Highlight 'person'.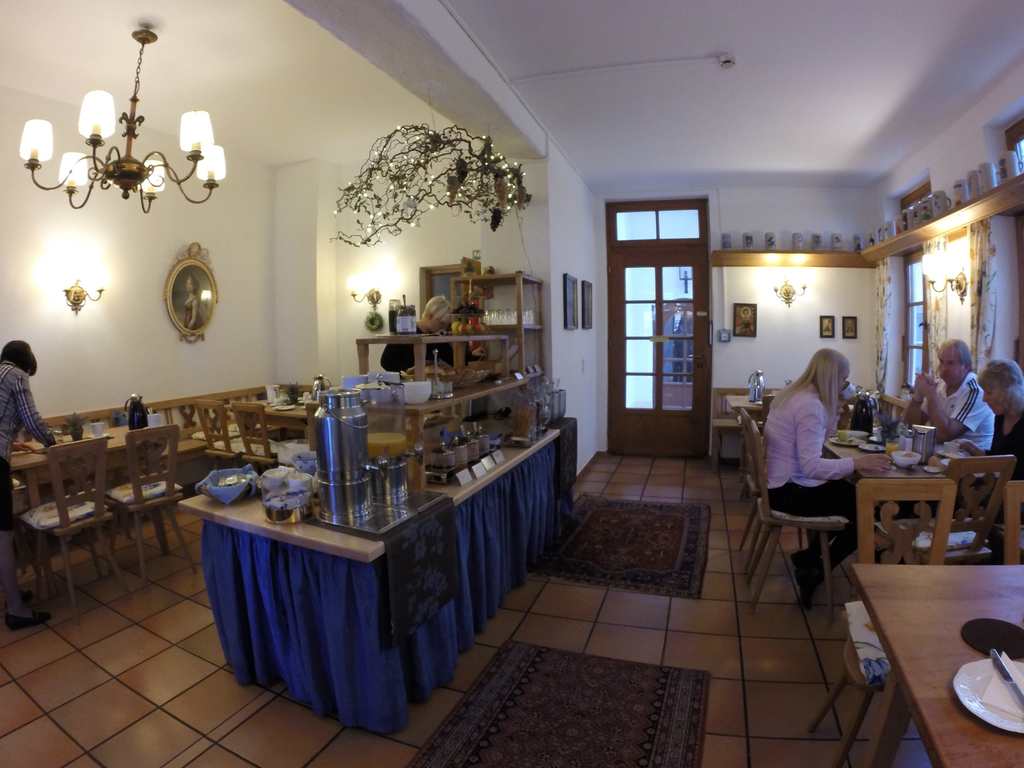
Highlighted region: [0,341,60,631].
